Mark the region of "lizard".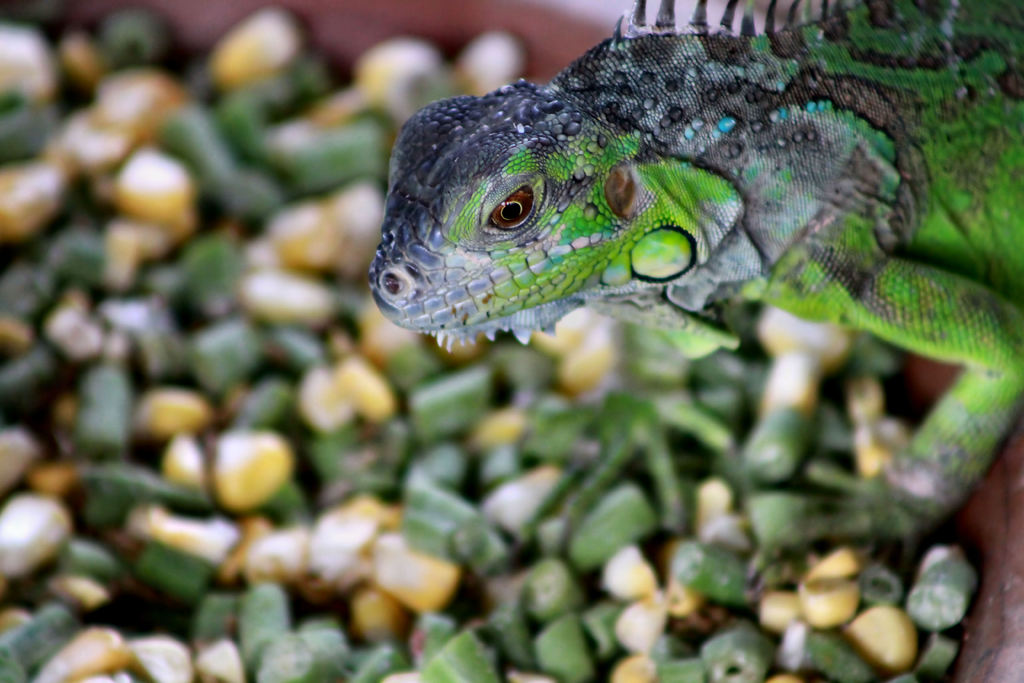
Region: box=[369, 4, 1023, 555].
